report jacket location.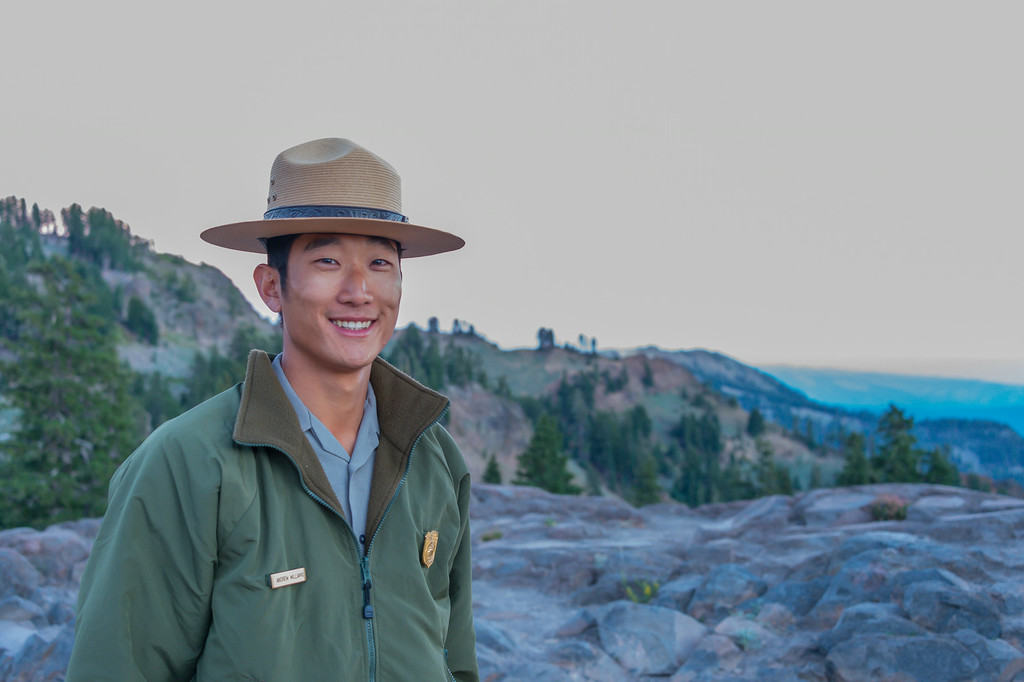
Report: 75,280,490,681.
